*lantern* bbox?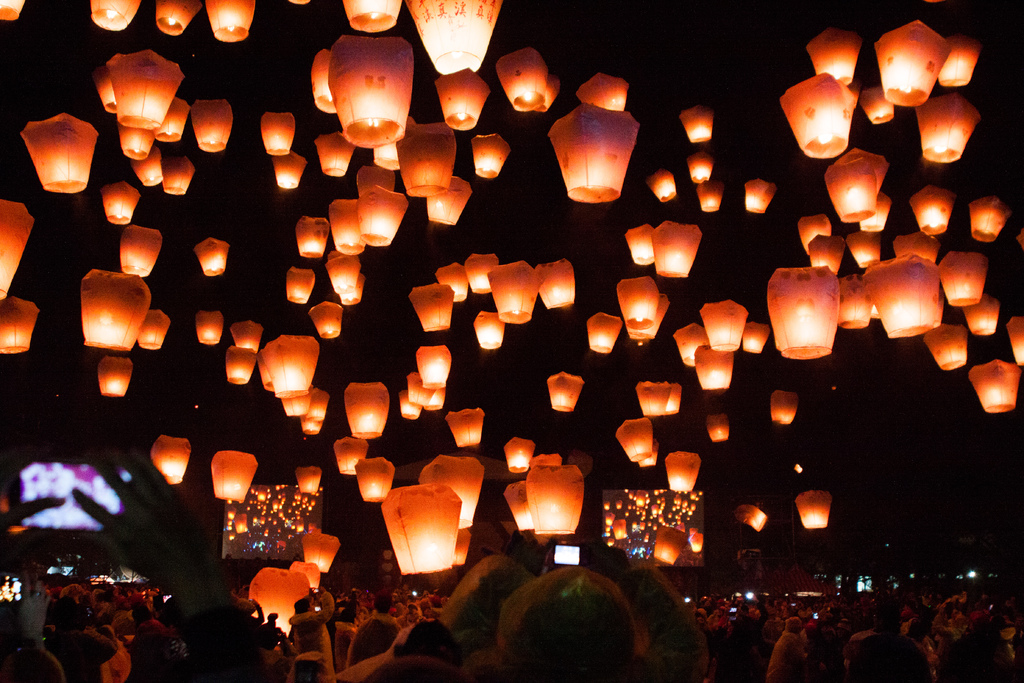
{"left": 247, "top": 568, "right": 308, "bottom": 633}
